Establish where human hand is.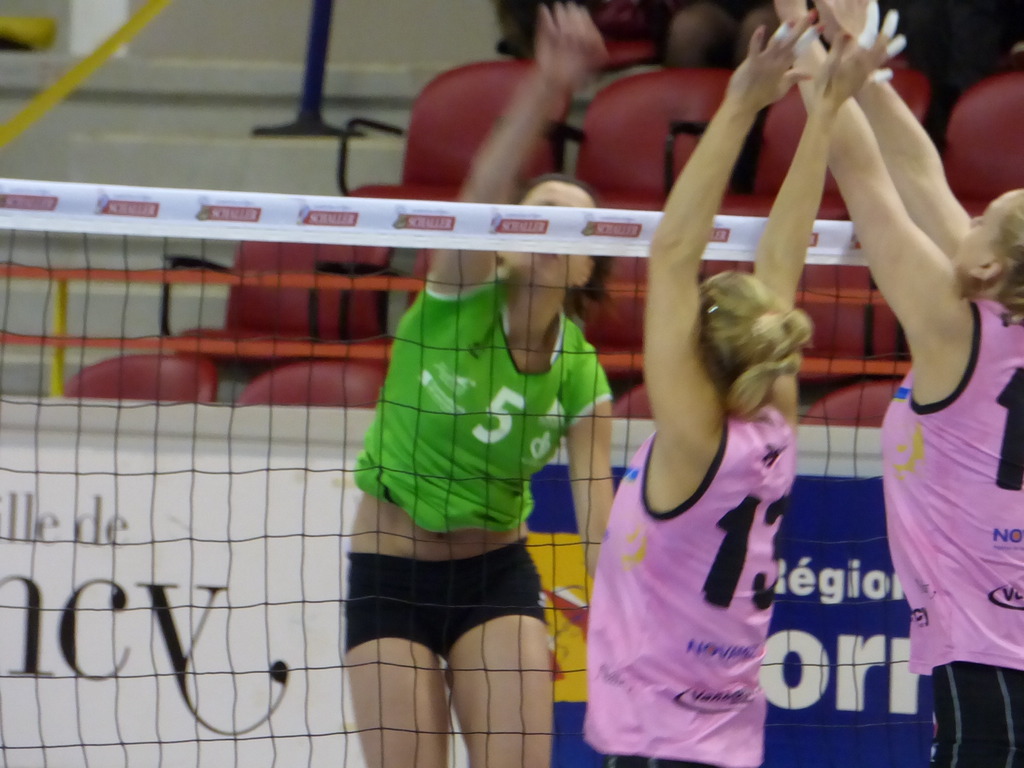
Established at x1=817 y1=0 x2=876 y2=45.
